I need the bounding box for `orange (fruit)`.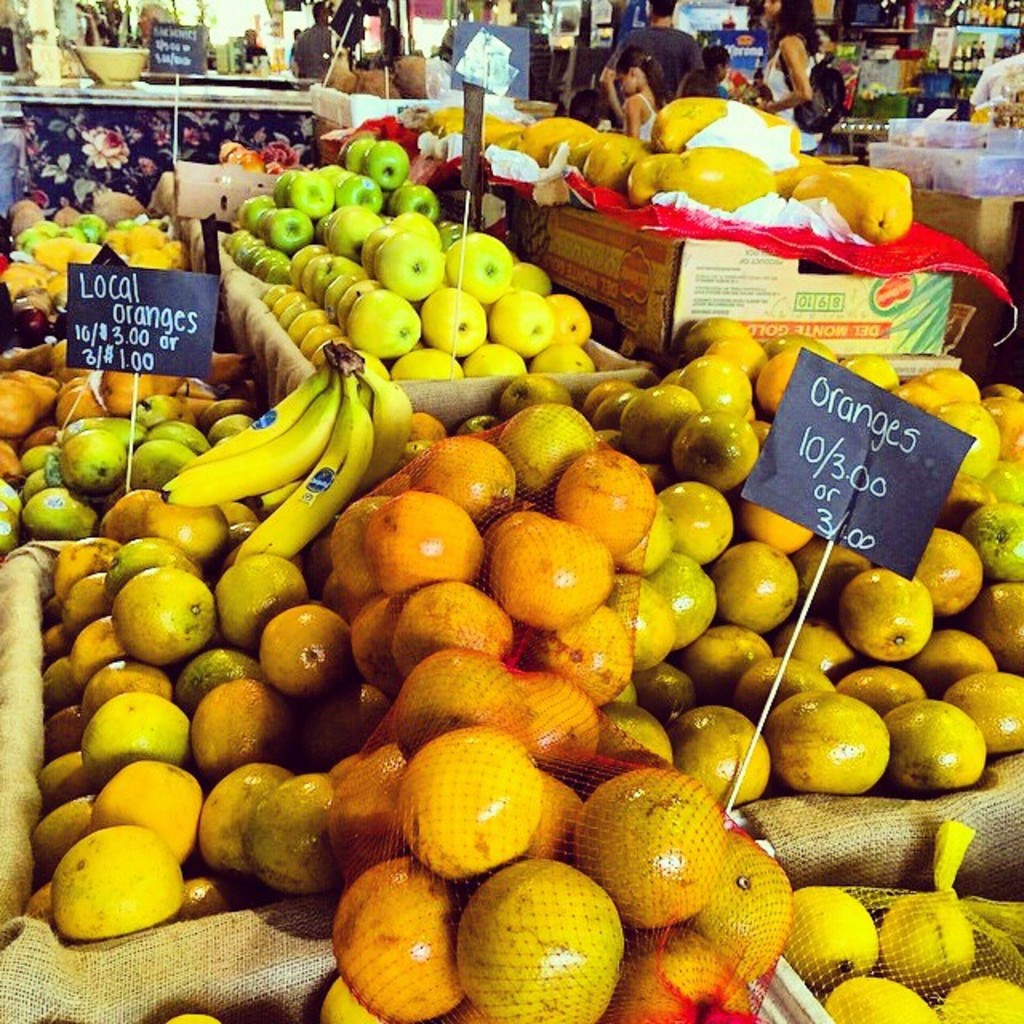
Here it is: 555 448 651 549.
